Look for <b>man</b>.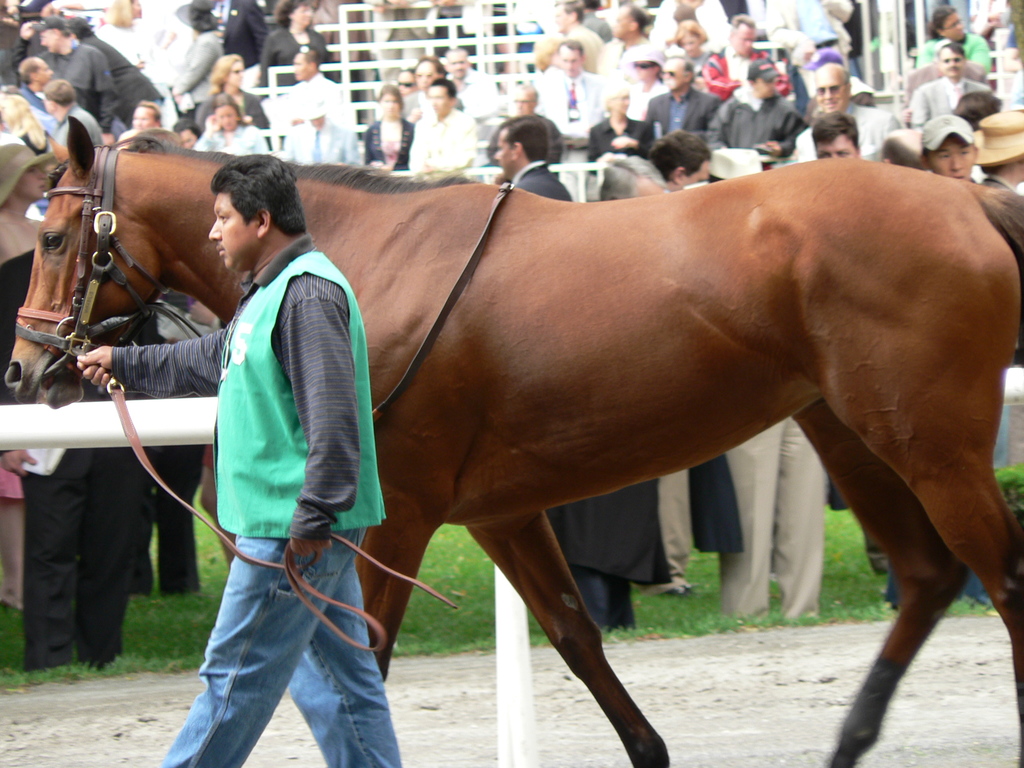
Found: detection(812, 114, 872, 162).
